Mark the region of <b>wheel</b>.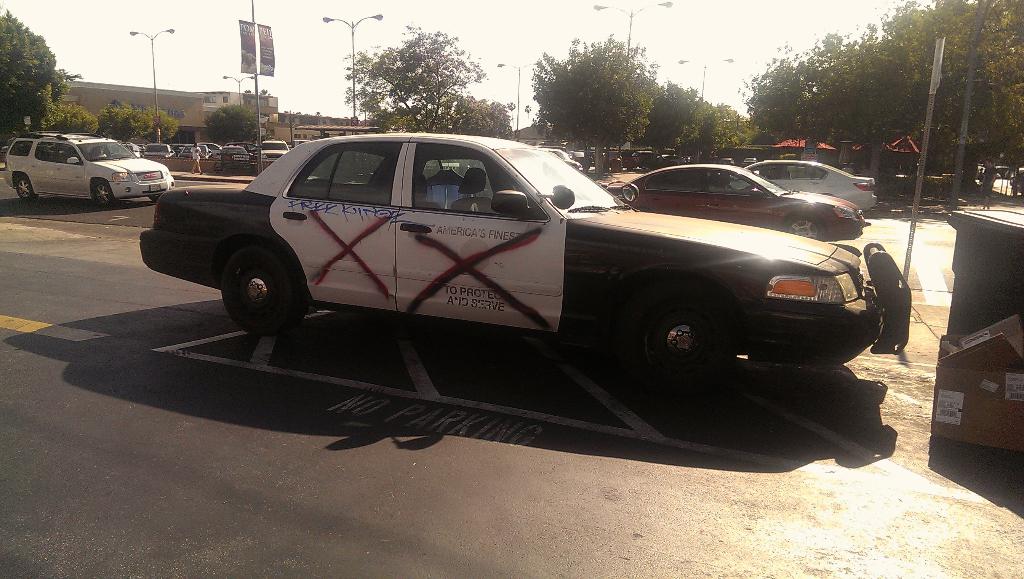
Region: [x1=90, y1=176, x2=115, y2=210].
